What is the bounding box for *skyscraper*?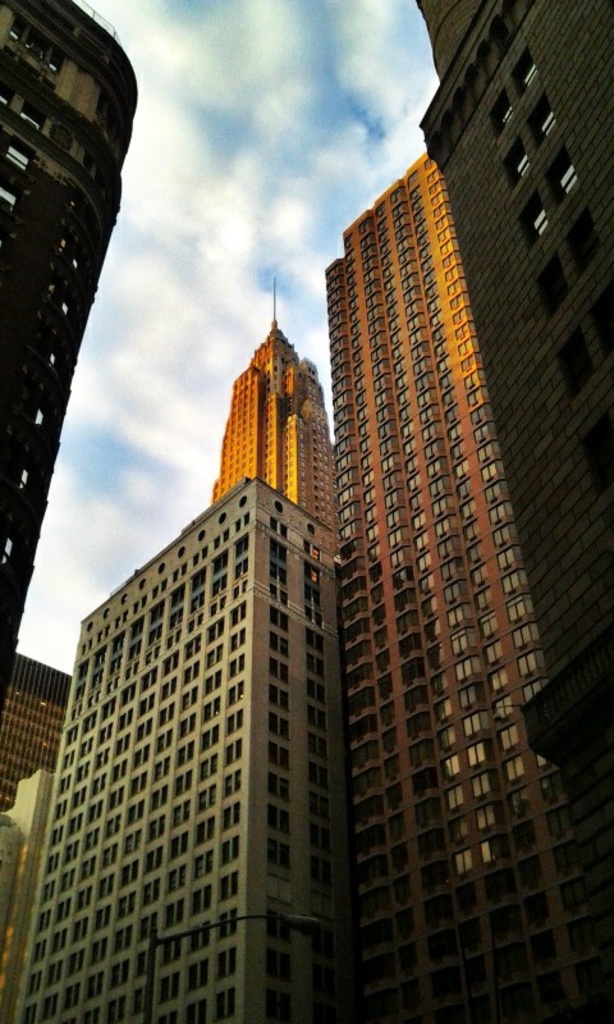
(left=324, top=151, right=613, bottom=1023).
